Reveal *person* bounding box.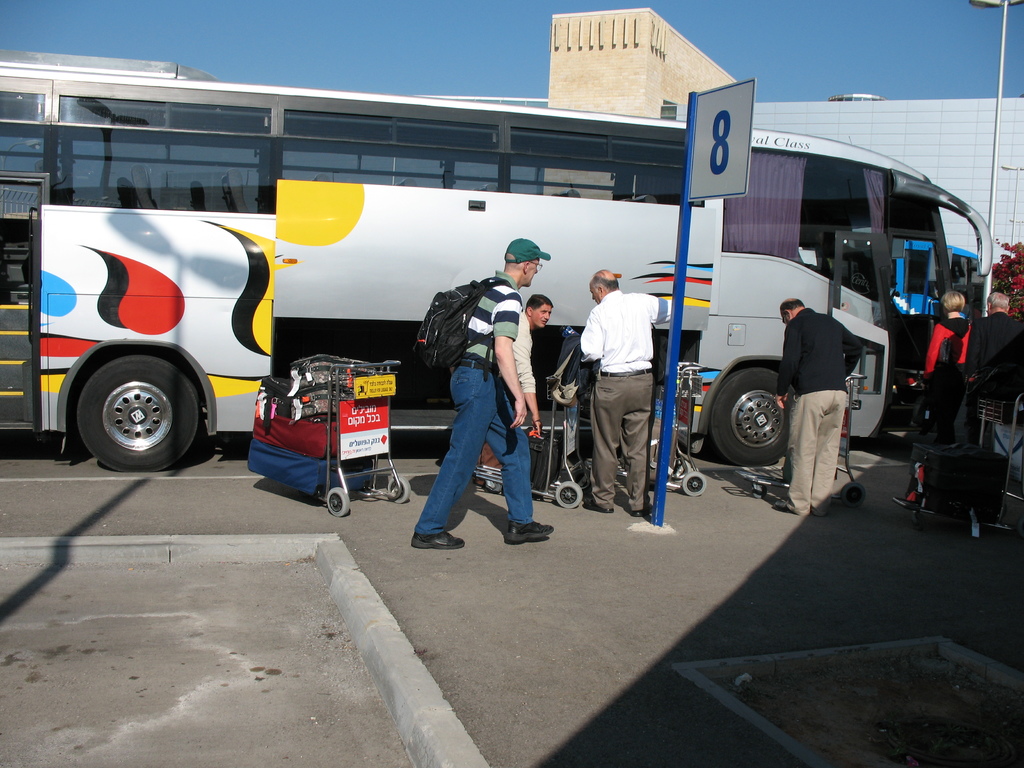
Revealed: [765, 295, 862, 521].
